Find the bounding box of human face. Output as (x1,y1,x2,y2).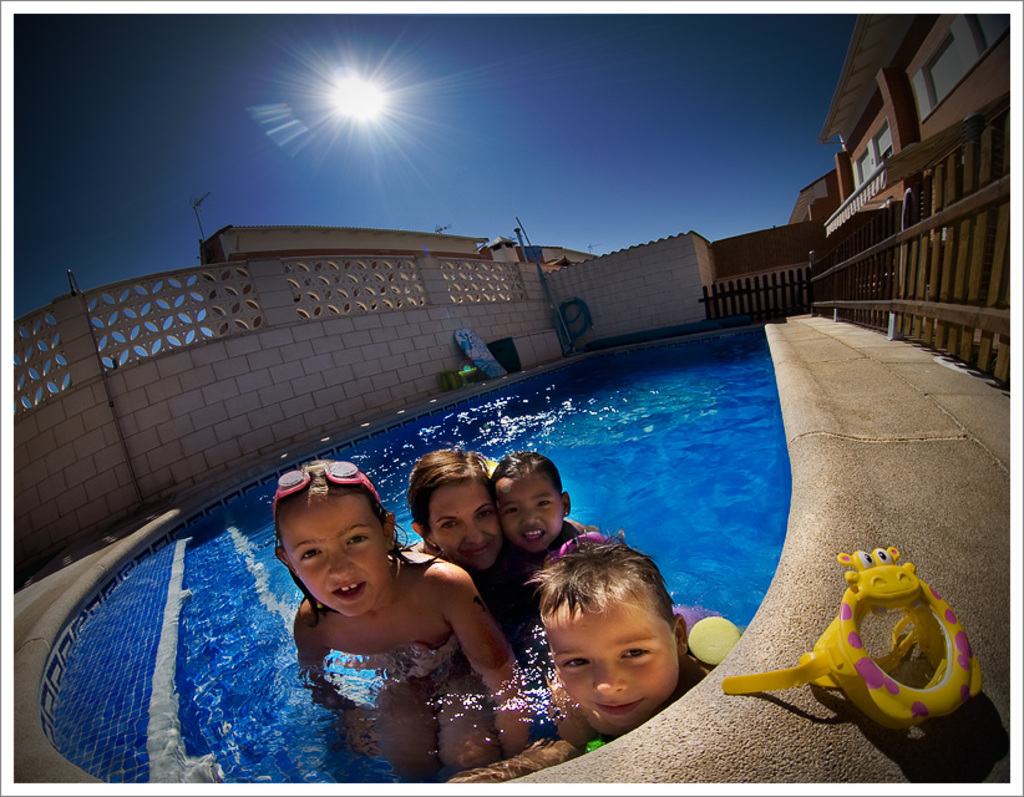
(431,481,497,564).
